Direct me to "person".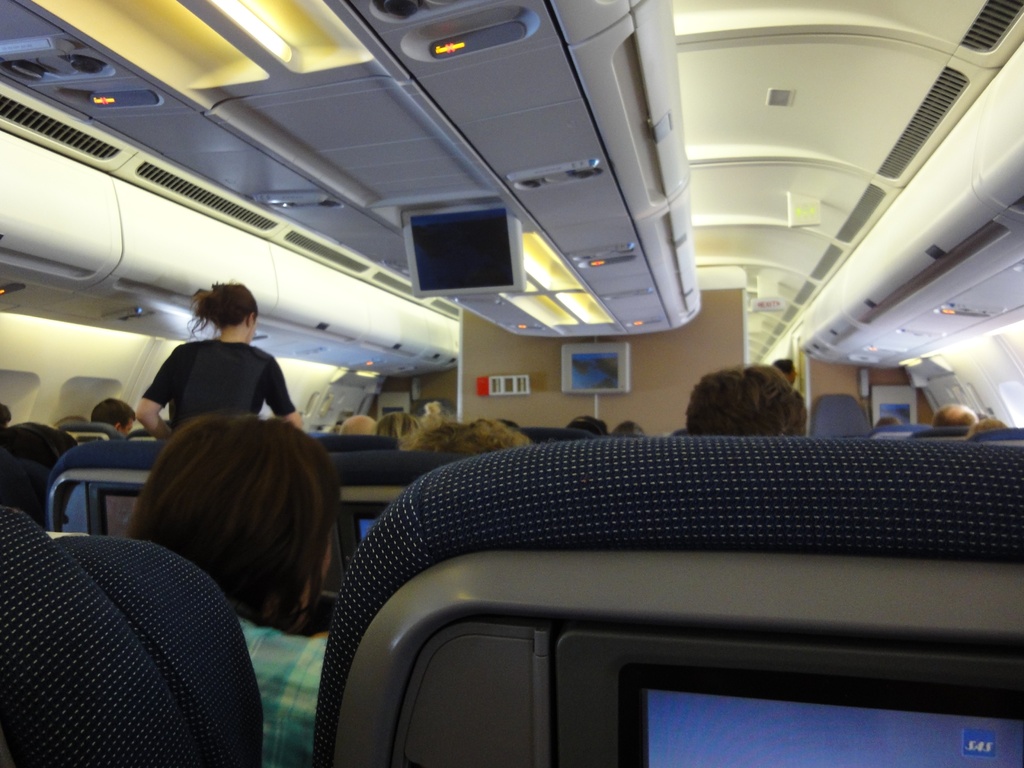
Direction: locate(675, 359, 824, 451).
